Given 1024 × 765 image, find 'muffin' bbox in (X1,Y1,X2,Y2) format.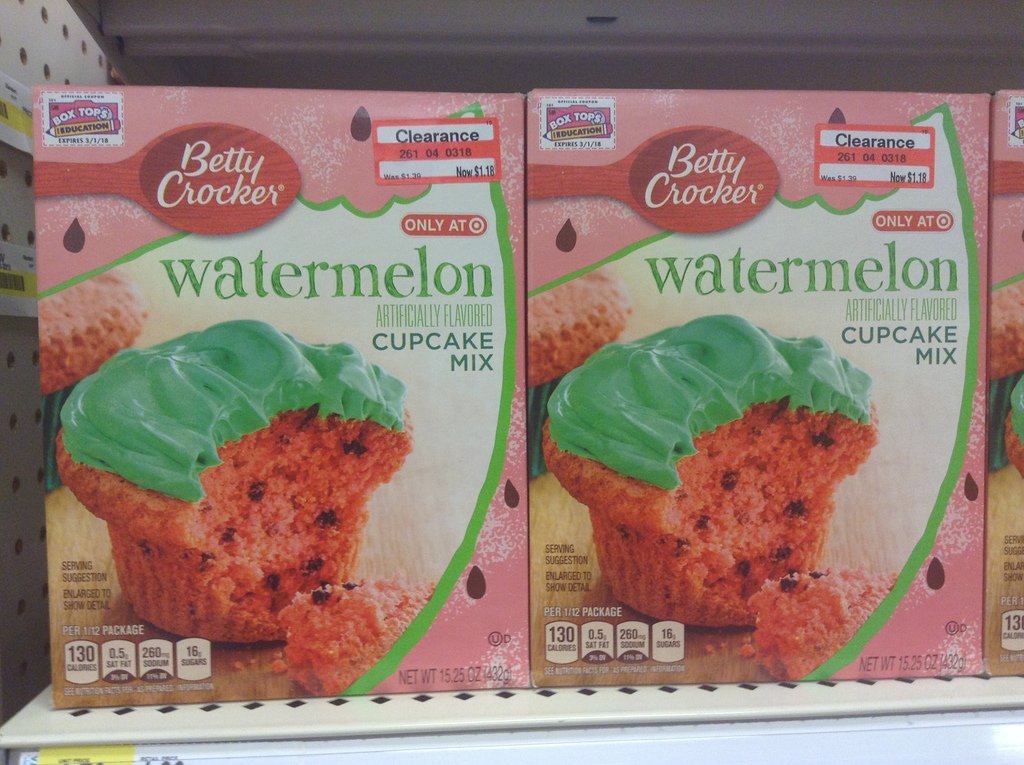
(36,261,150,487).
